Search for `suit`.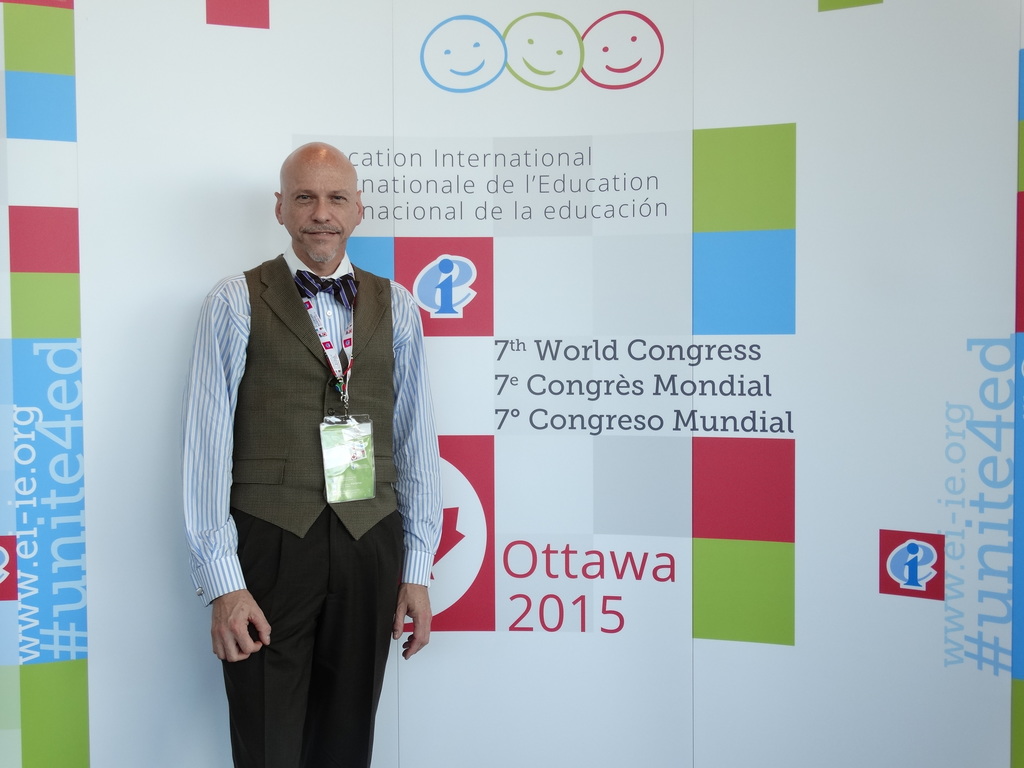
Found at bbox=(230, 253, 401, 542).
